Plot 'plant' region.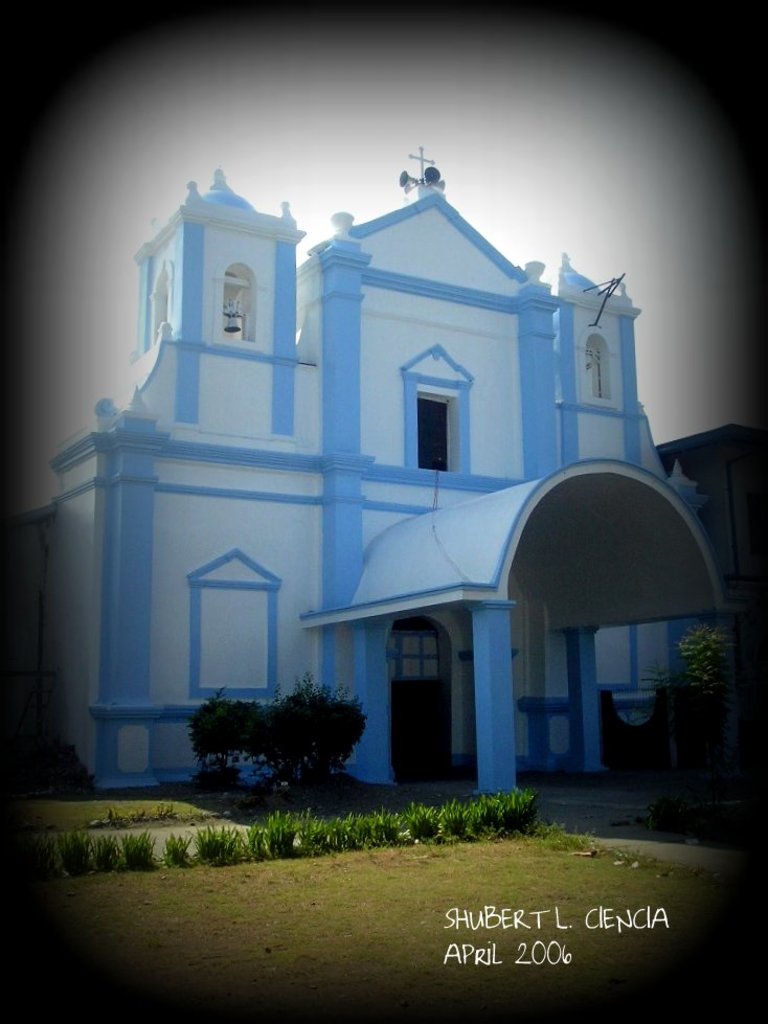
Plotted at [x1=381, y1=800, x2=405, y2=842].
